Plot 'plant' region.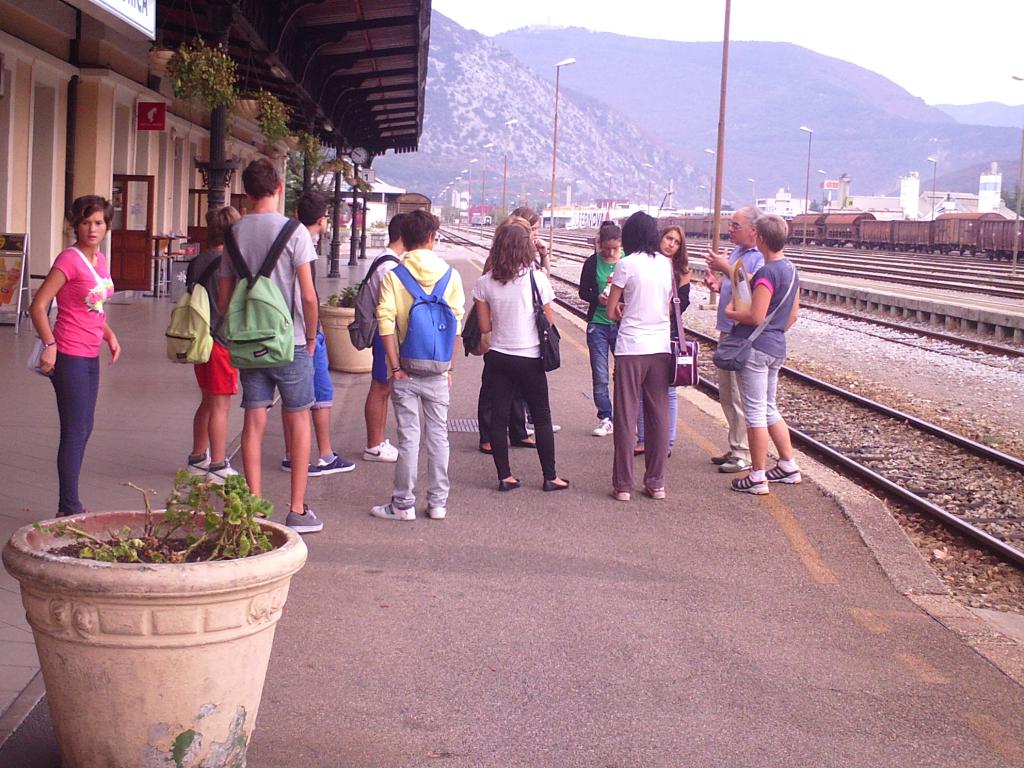
Plotted at [110,482,257,551].
